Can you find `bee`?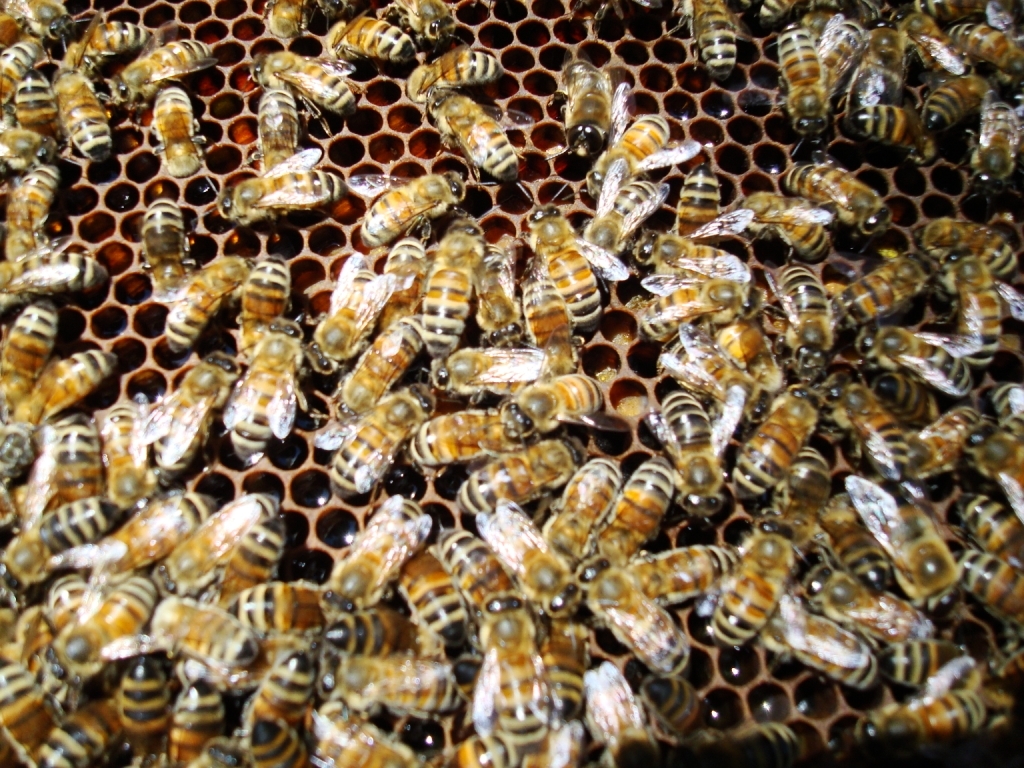
Yes, bounding box: bbox(402, 407, 539, 480).
